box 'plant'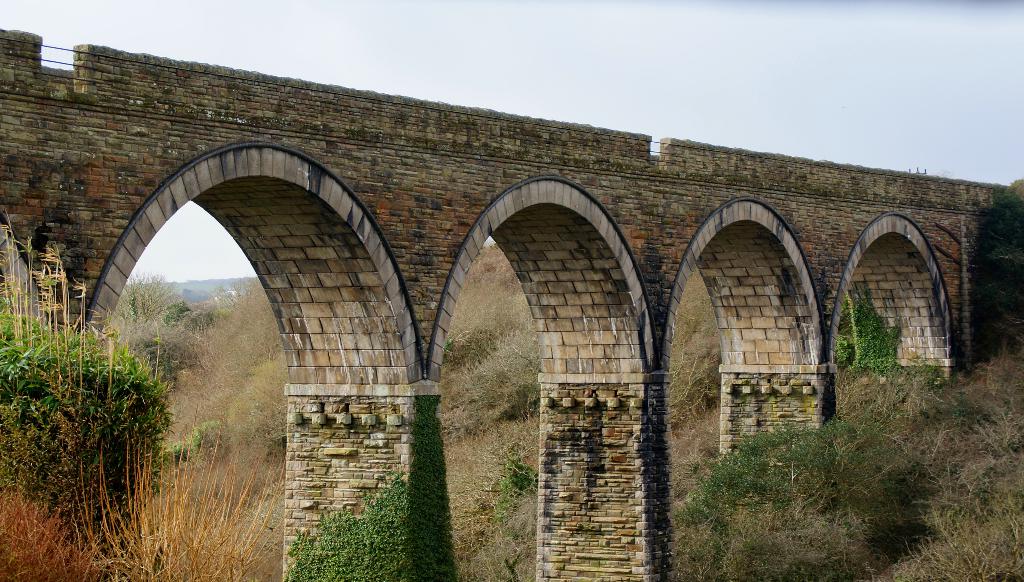
838:270:1020:581
